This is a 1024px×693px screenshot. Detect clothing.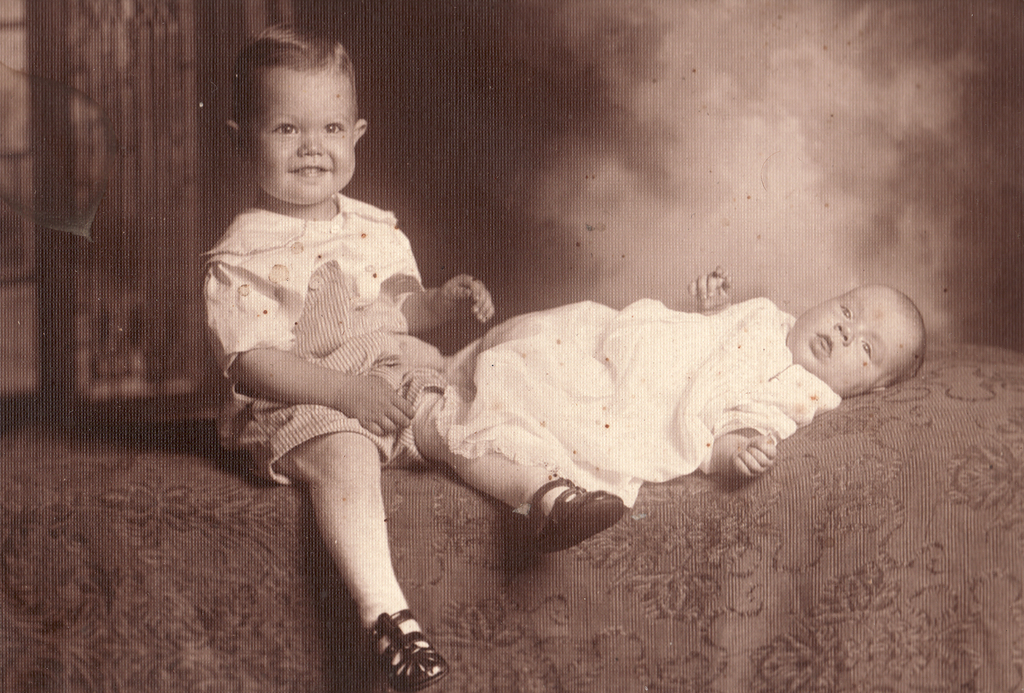
198 190 454 489.
